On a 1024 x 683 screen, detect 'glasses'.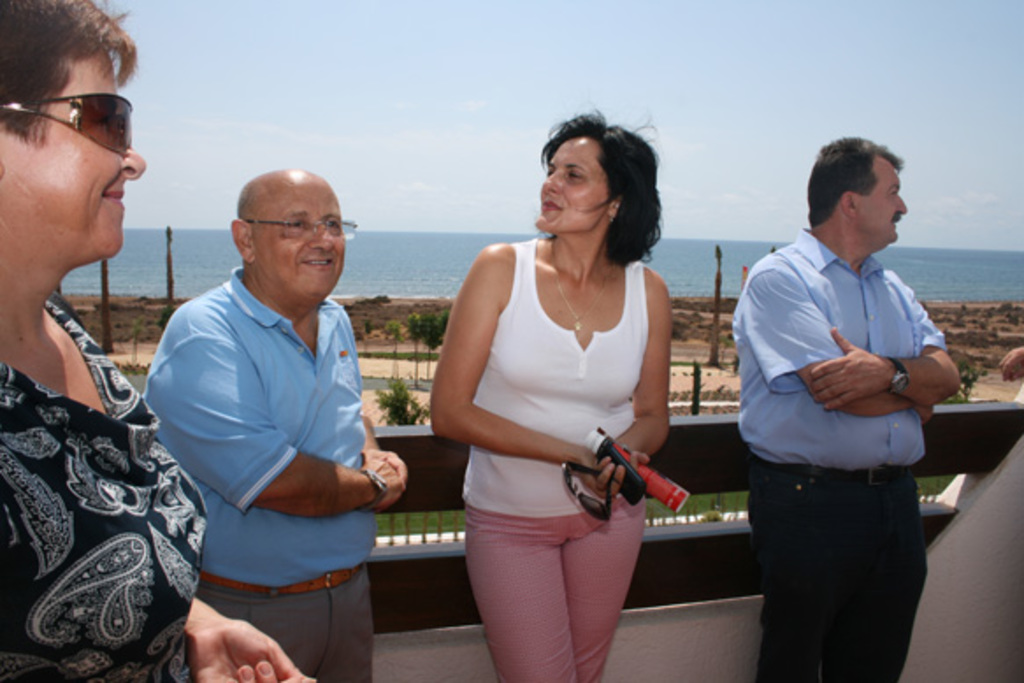
crop(248, 218, 357, 241).
